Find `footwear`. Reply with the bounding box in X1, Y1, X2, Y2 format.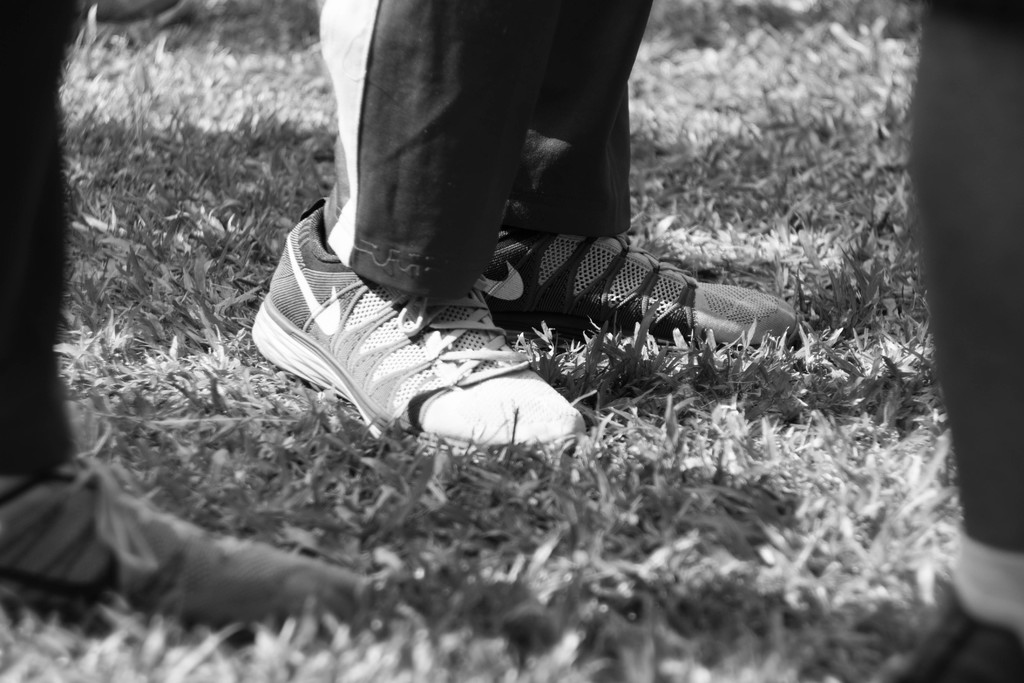
865, 597, 1023, 682.
